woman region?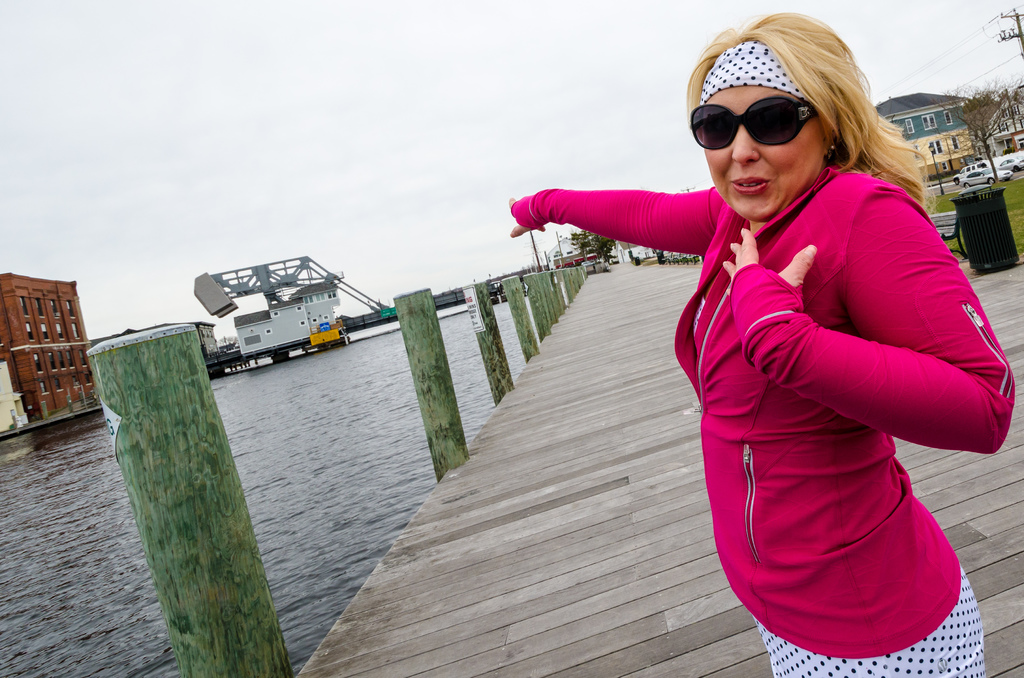
box(575, 8, 993, 661)
